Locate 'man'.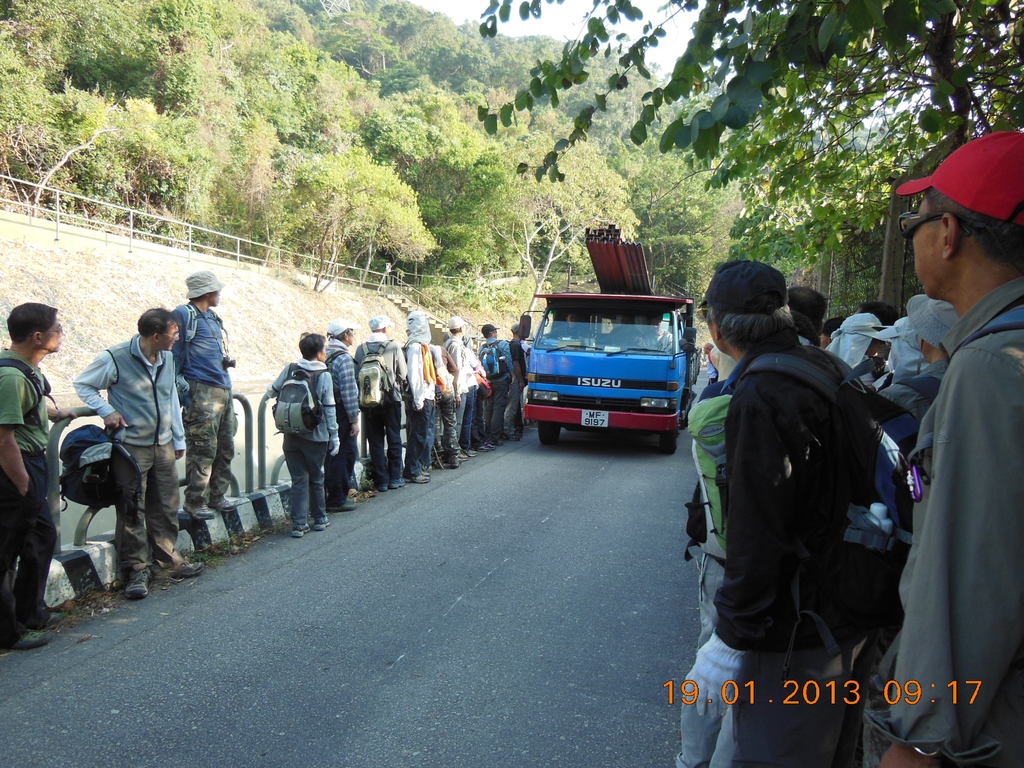
Bounding box: 169,271,232,510.
